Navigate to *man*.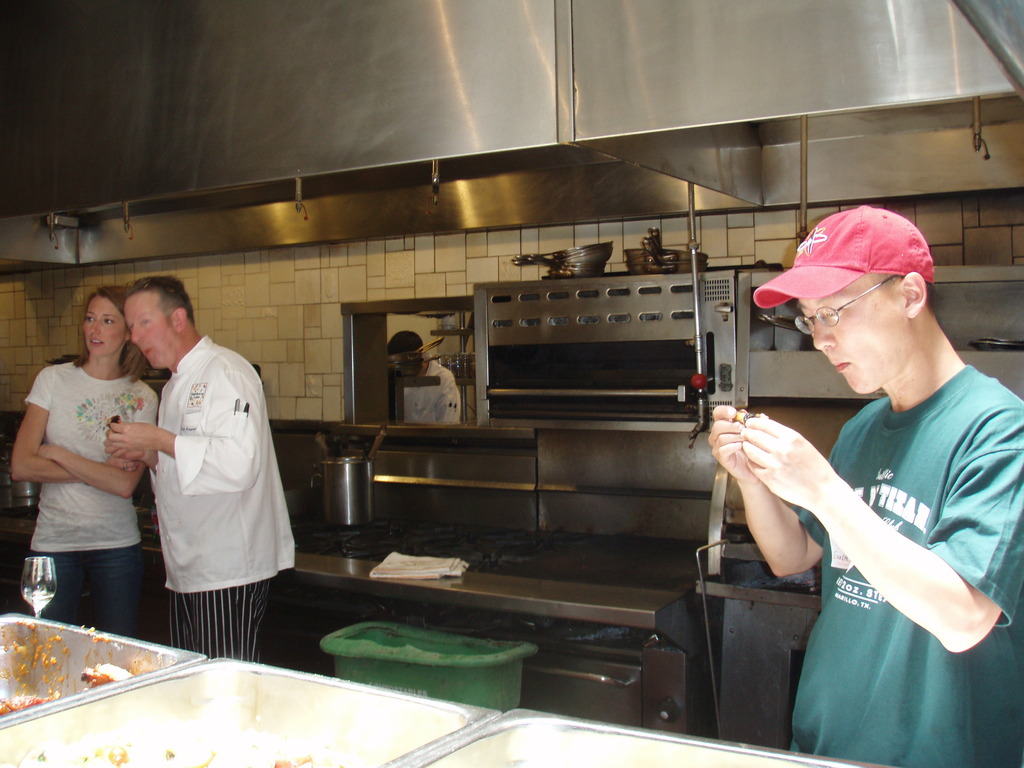
Navigation target: (103, 278, 294, 659).
